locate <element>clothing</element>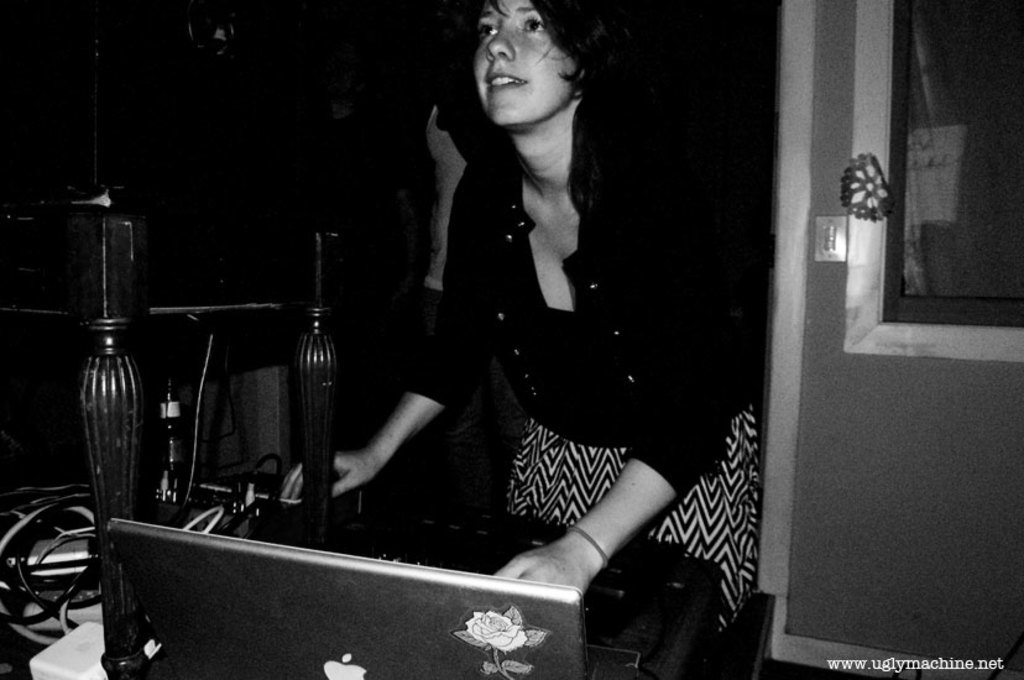
pyautogui.locateOnScreen(399, 83, 762, 635)
